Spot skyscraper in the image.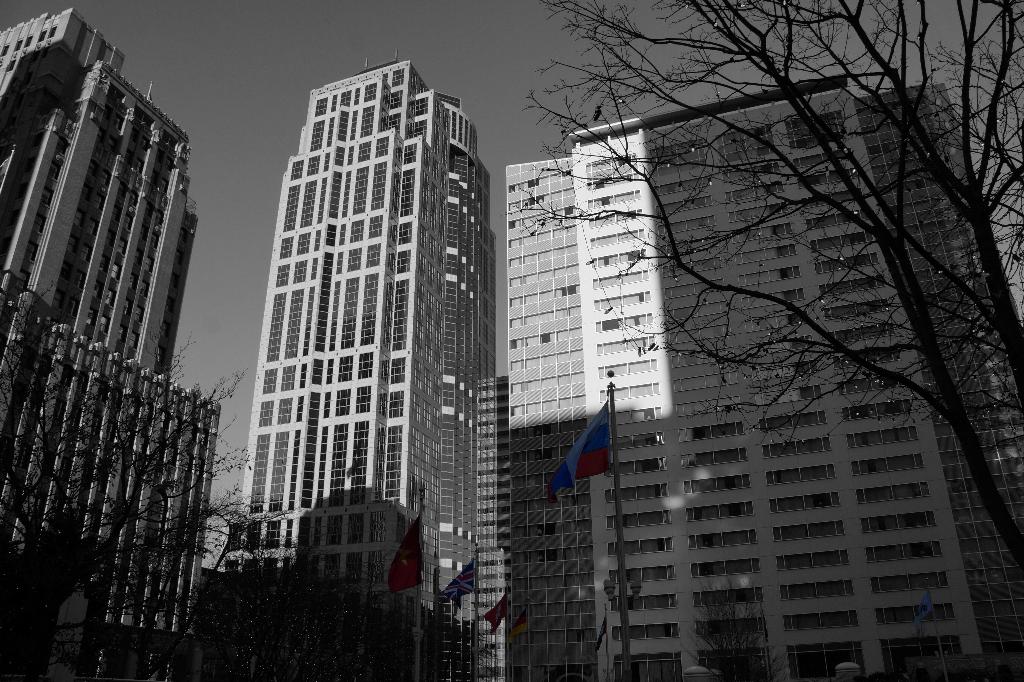
skyscraper found at (x1=212, y1=51, x2=500, y2=679).
